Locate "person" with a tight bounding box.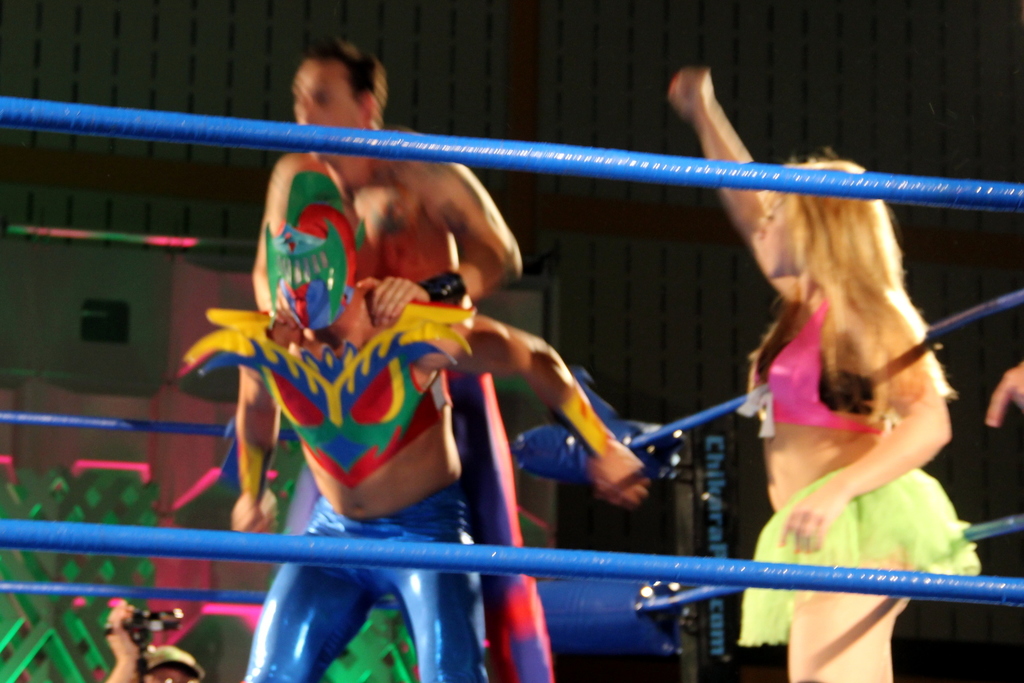
[667, 63, 982, 682].
